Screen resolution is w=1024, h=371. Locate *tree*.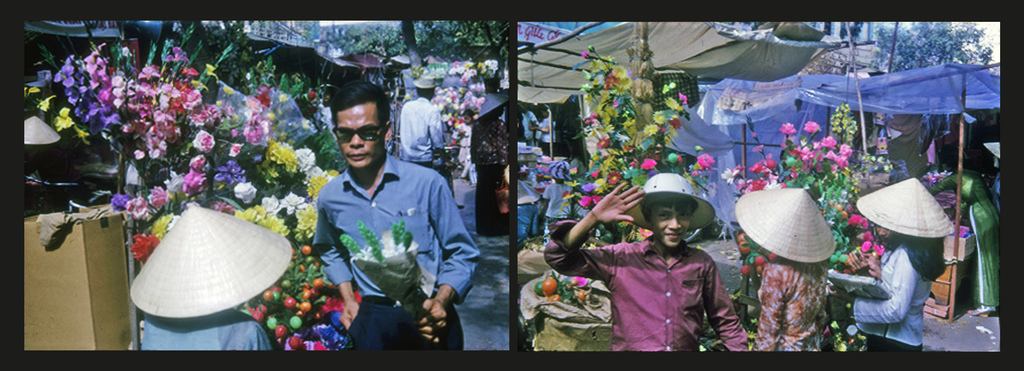
pyautogui.locateOnScreen(870, 22, 993, 71).
